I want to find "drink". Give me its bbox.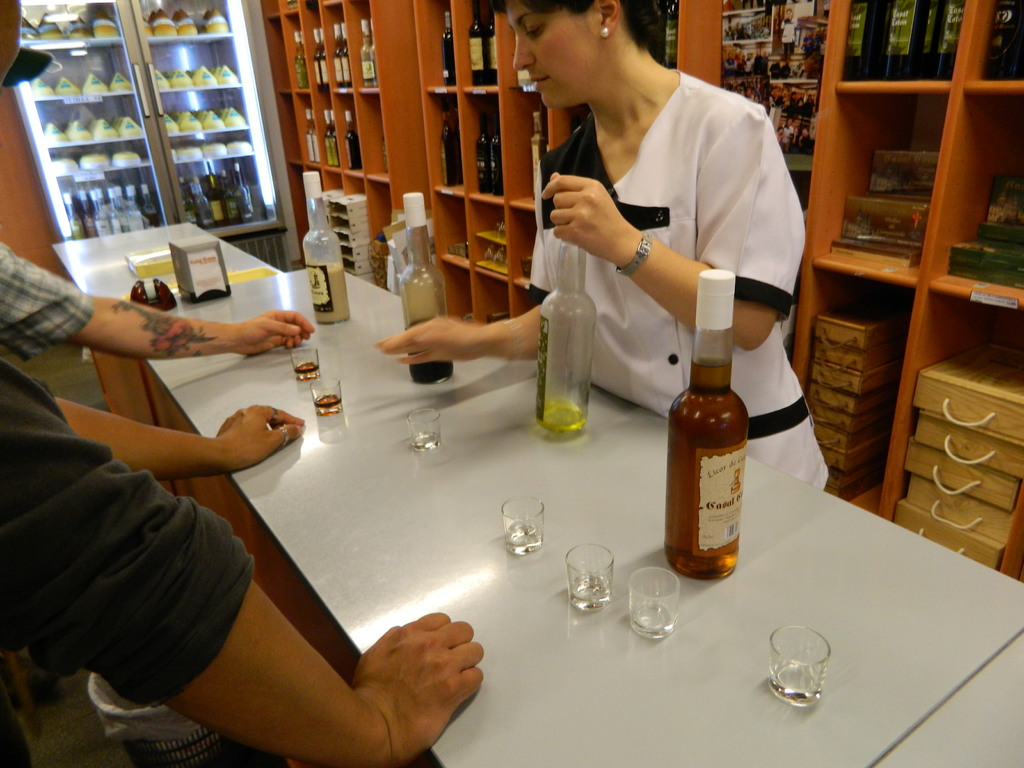
region(340, 22, 353, 86).
